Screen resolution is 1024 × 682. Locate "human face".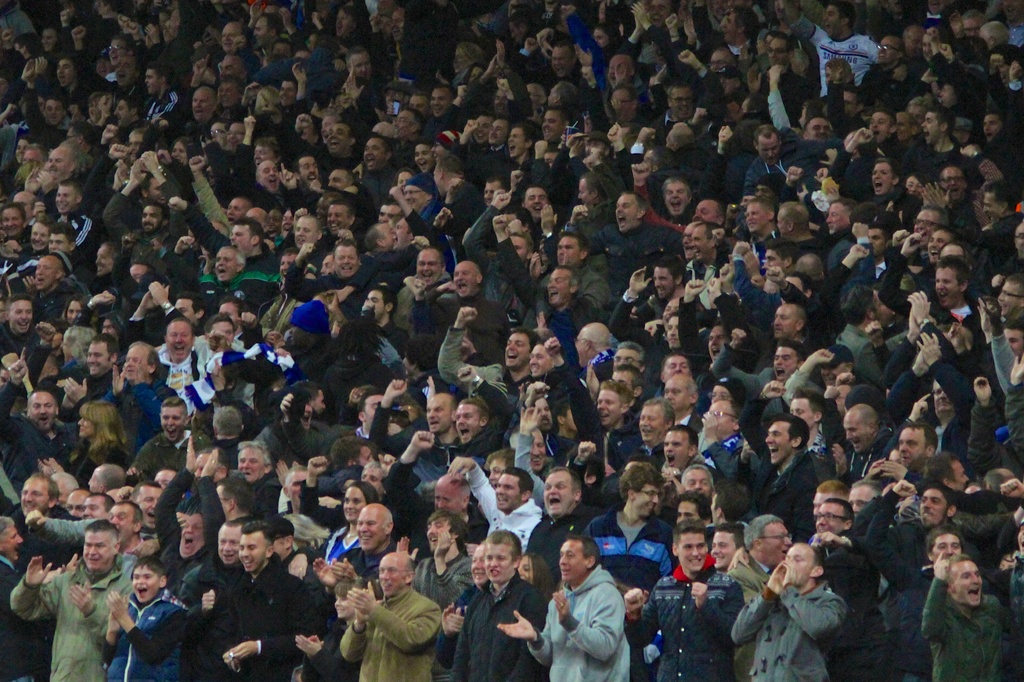
720:10:739:42.
